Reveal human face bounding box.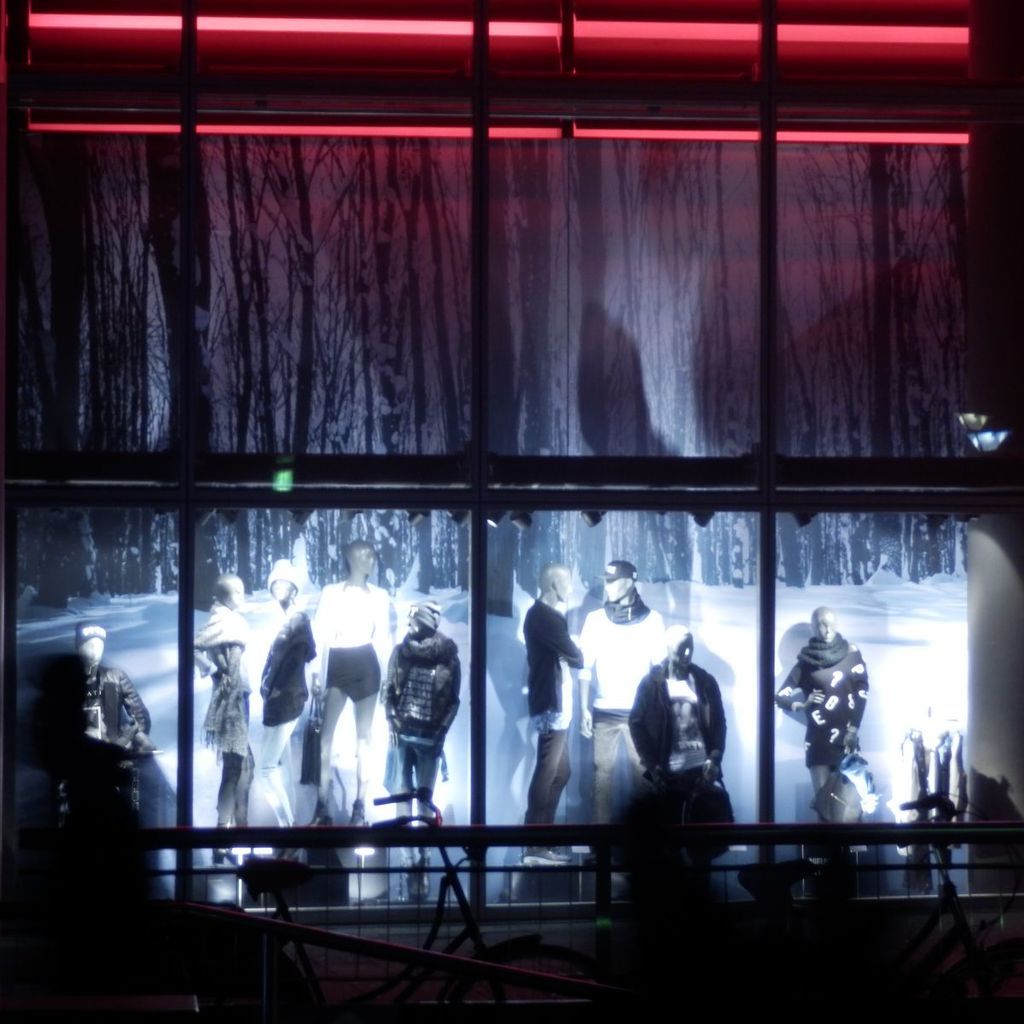
Revealed: select_region(811, 612, 832, 645).
